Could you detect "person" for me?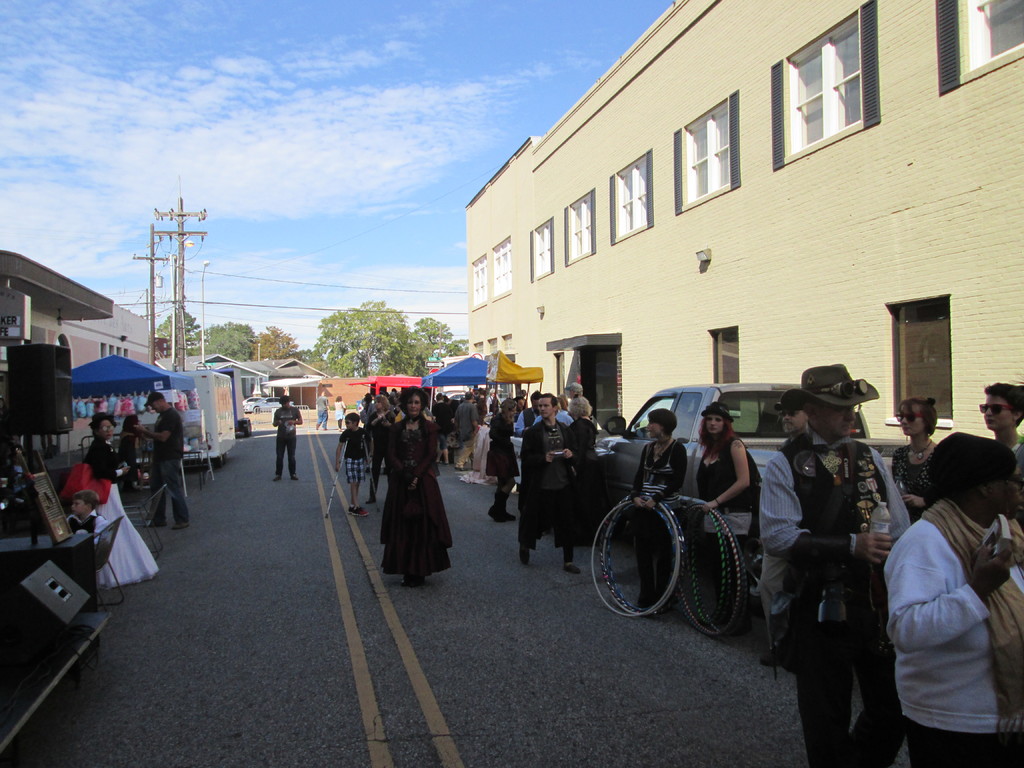
Detection result: bbox(271, 392, 308, 483).
